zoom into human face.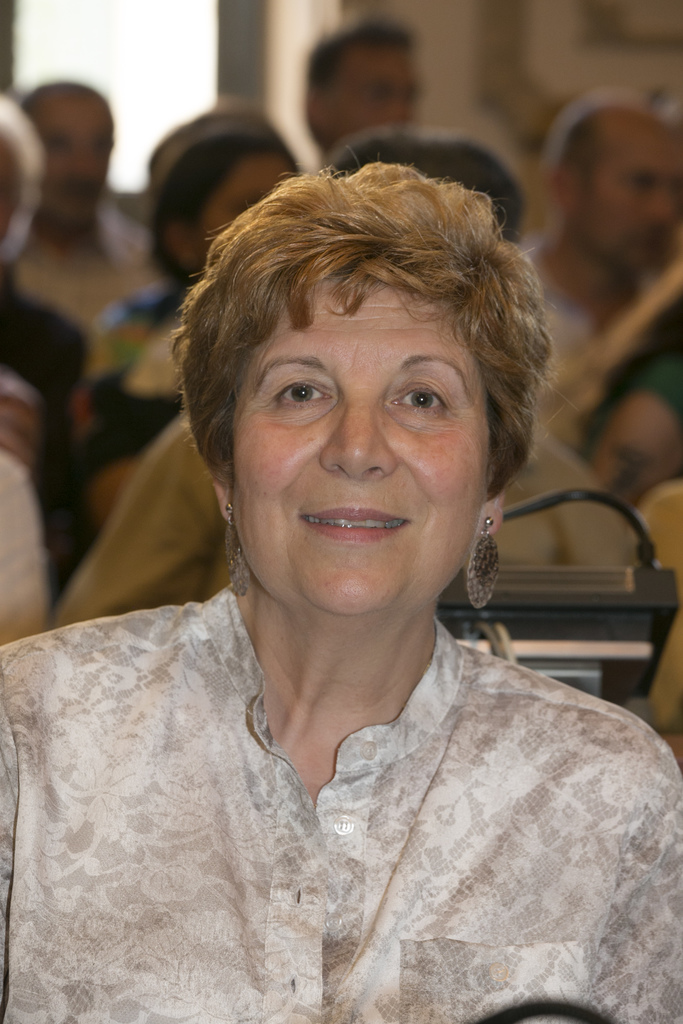
Zoom target: detection(207, 147, 289, 252).
